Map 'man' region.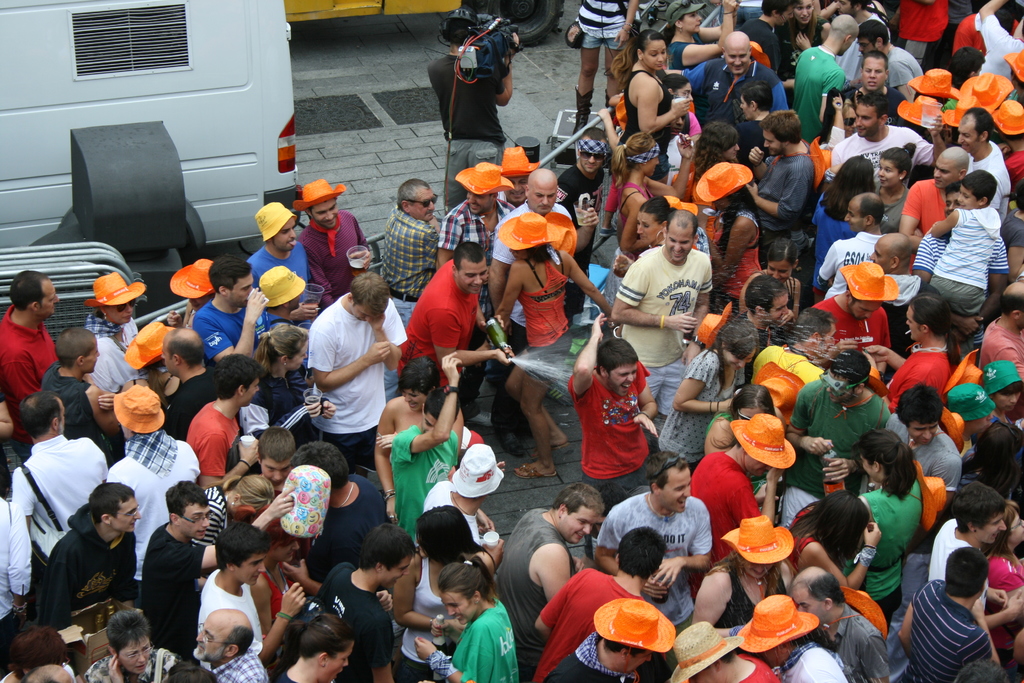
Mapped to <bbox>792, 13, 859, 142</bbox>.
